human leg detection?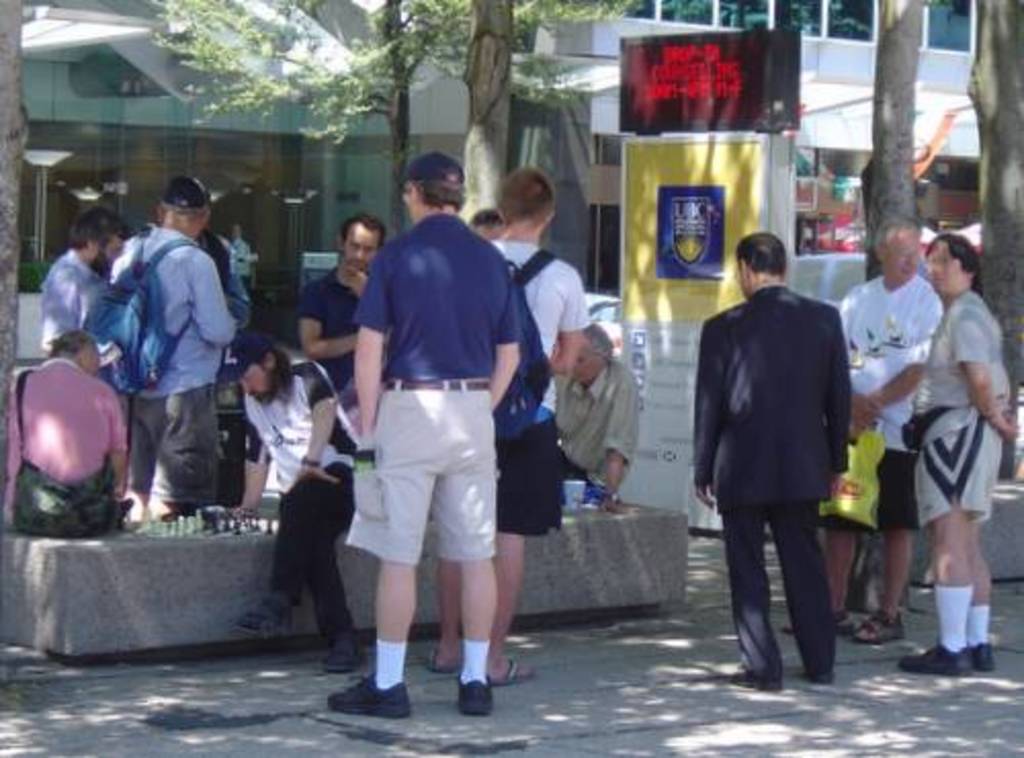
BBox(244, 463, 348, 631)
